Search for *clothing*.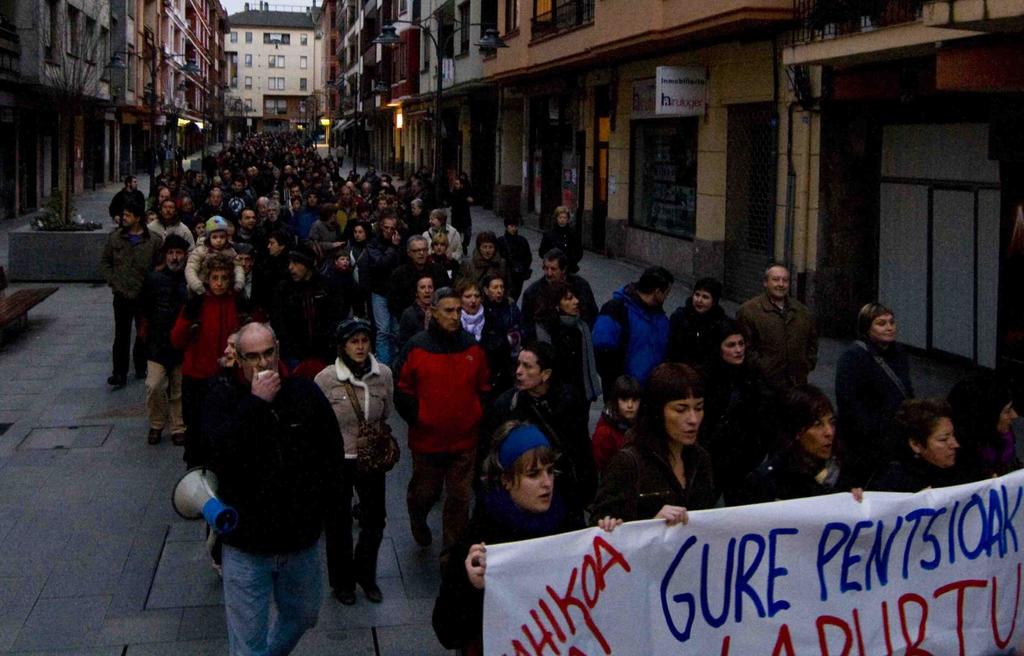
Found at Rect(251, 250, 286, 319).
